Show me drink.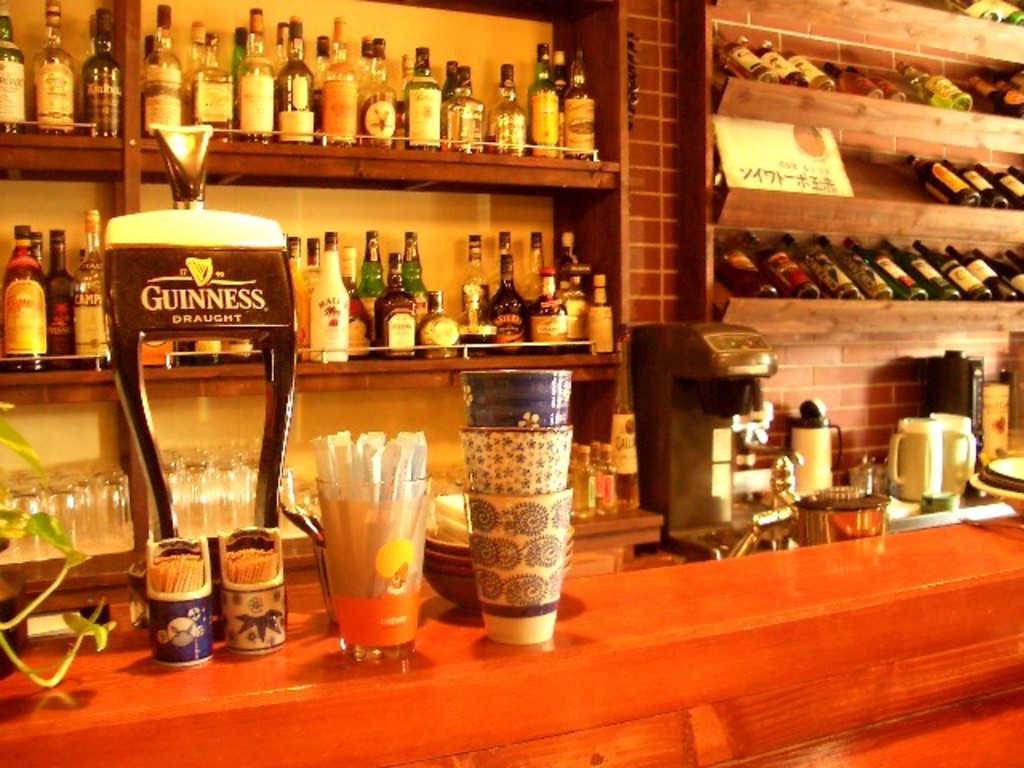
drink is here: [x1=82, y1=6, x2=118, y2=138].
